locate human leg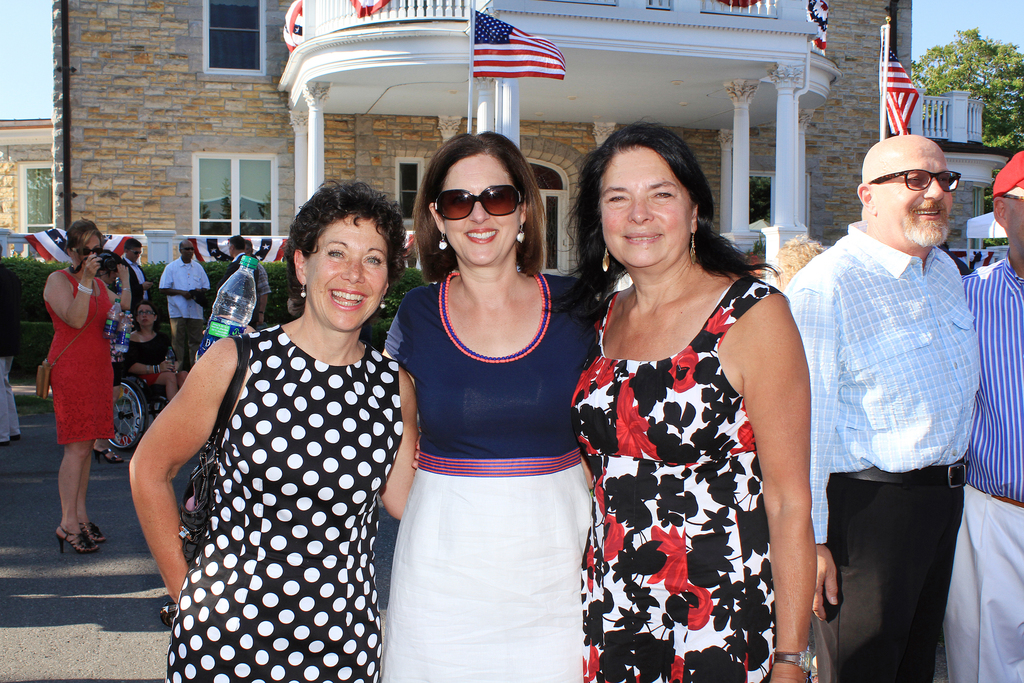
<region>76, 445, 109, 538</region>
